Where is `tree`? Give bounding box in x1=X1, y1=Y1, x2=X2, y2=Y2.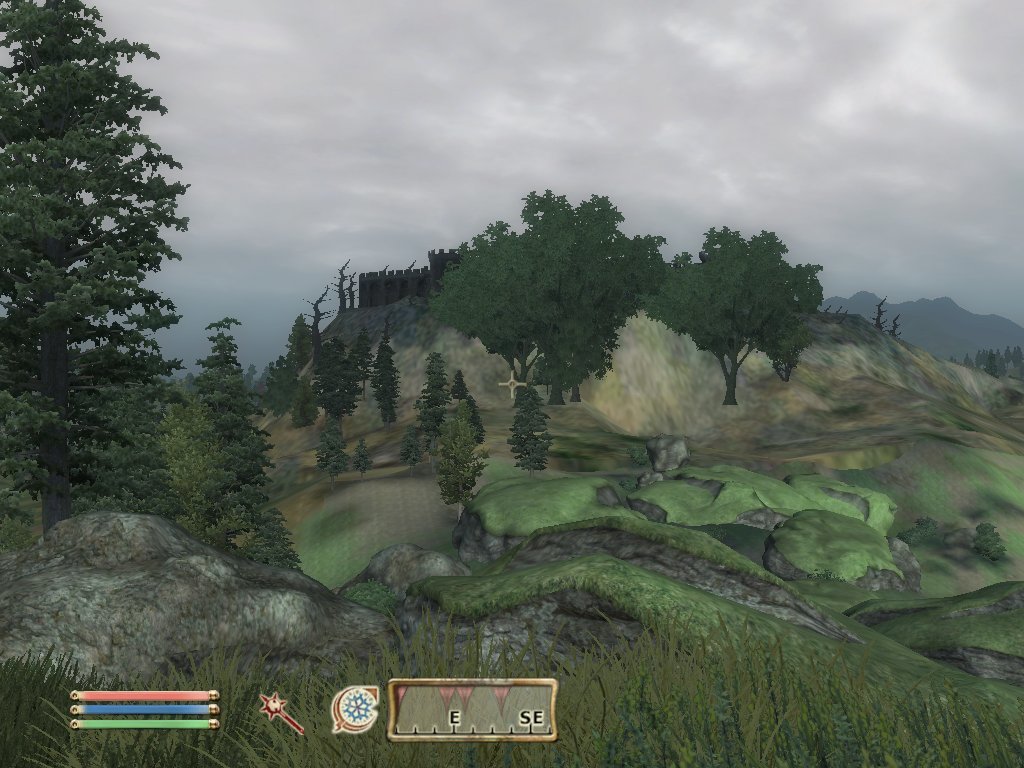
x1=439, y1=399, x2=486, y2=510.
